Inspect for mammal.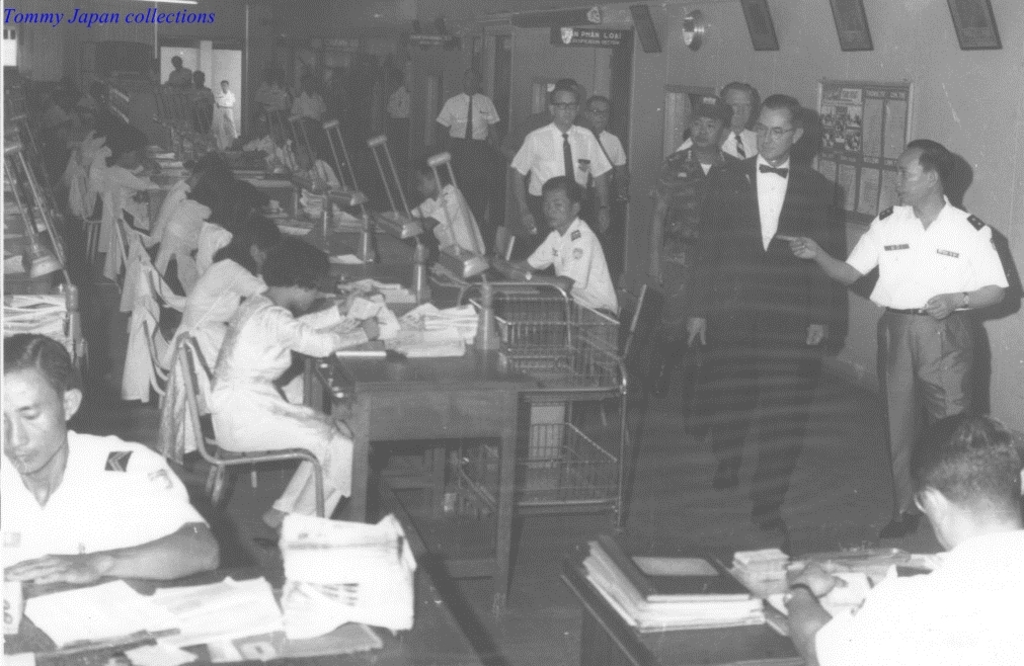
Inspection: pyautogui.locateOnScreen(839, 140, 1012, 538).
